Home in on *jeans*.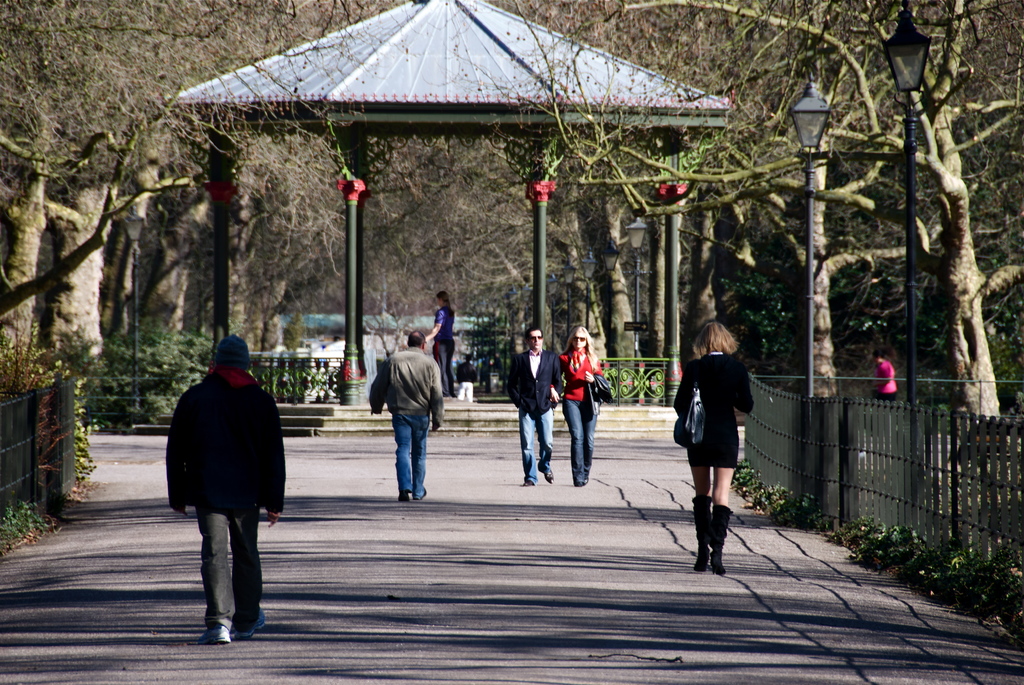
Homed in at {"left": 564, "top": 395, "right": 598, "bottom": 484}.
